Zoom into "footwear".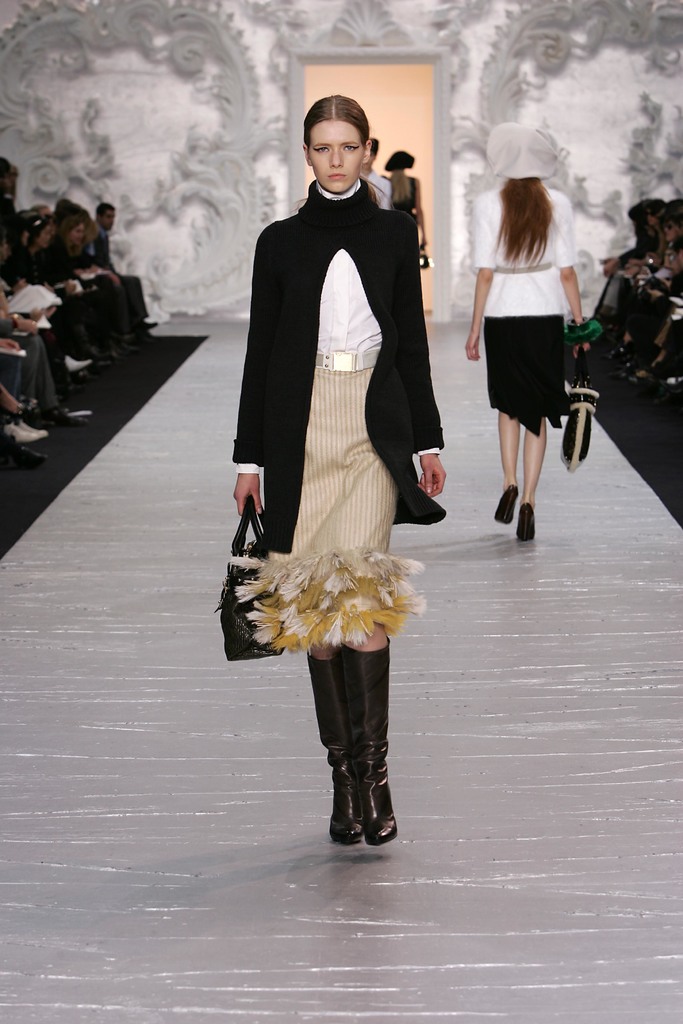
Zoom target: <bbox>124, 339, 145, 355</bbox>.
